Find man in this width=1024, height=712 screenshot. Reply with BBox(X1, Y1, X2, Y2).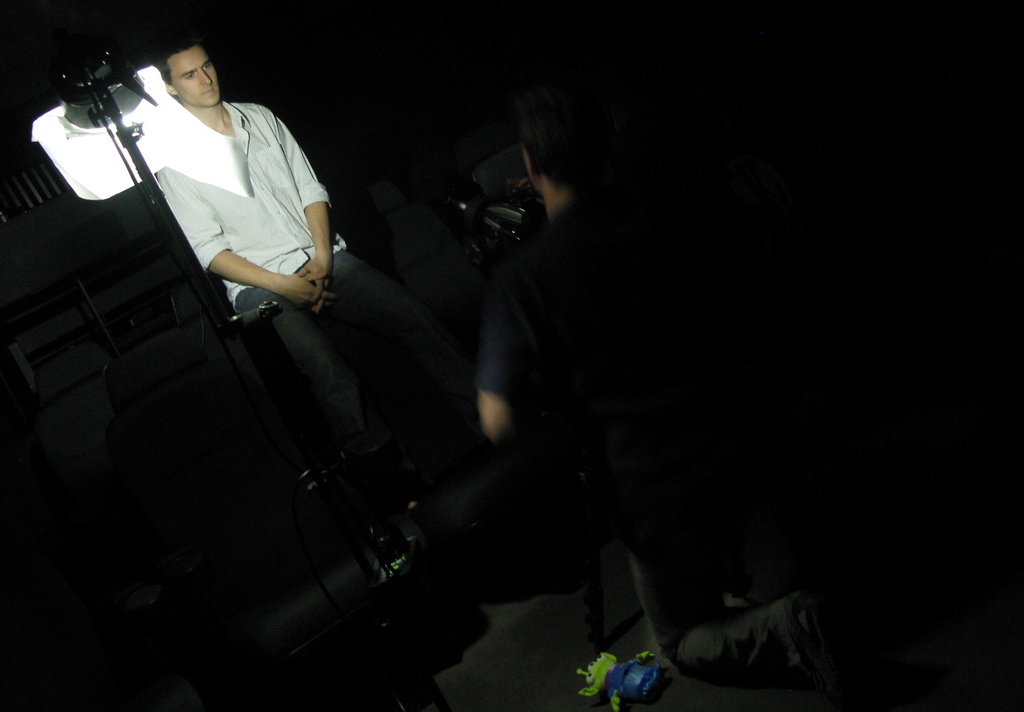
BBox(150, 32, 475, 606).
